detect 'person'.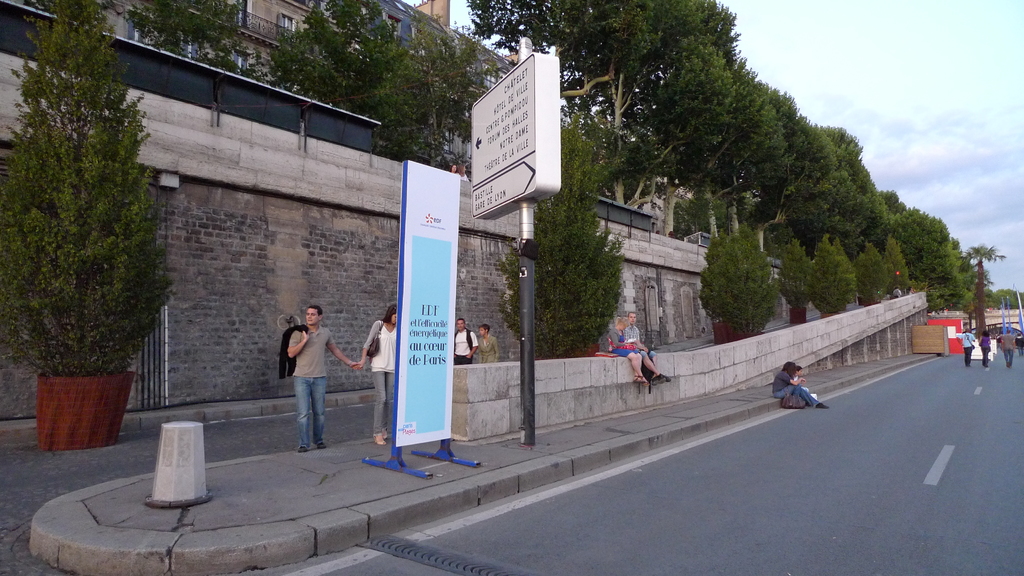
Detected at 355,303,399,437.
